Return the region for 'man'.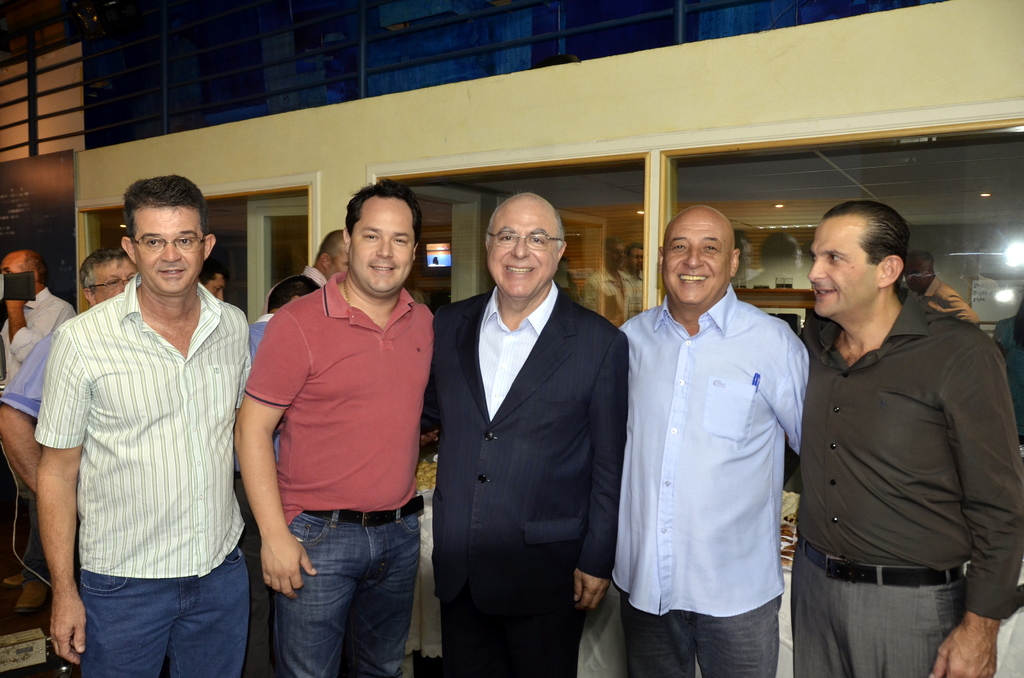
6 245 68 610.
